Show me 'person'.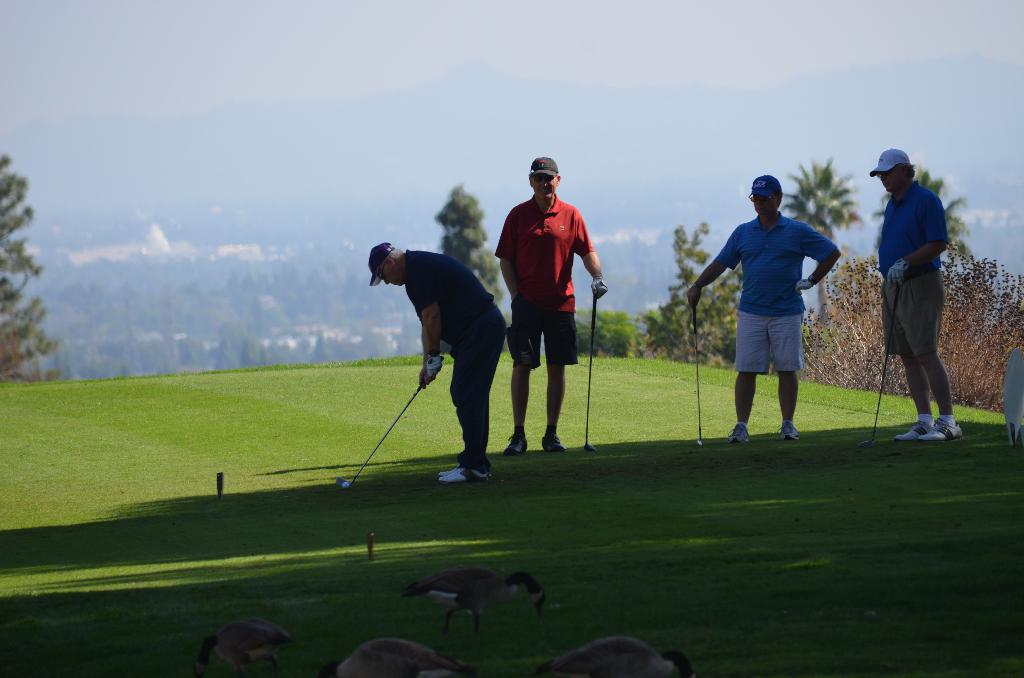
'person' is here: (688,169,845,440).
